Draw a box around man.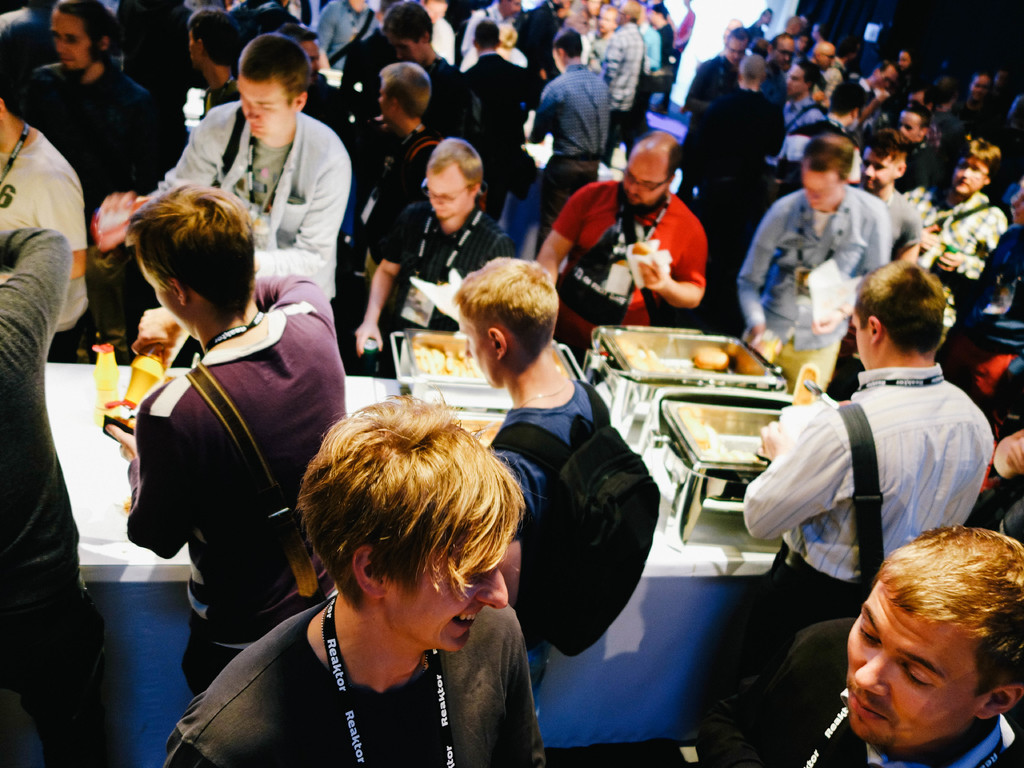
Rect(852, 59, 901, 124).
